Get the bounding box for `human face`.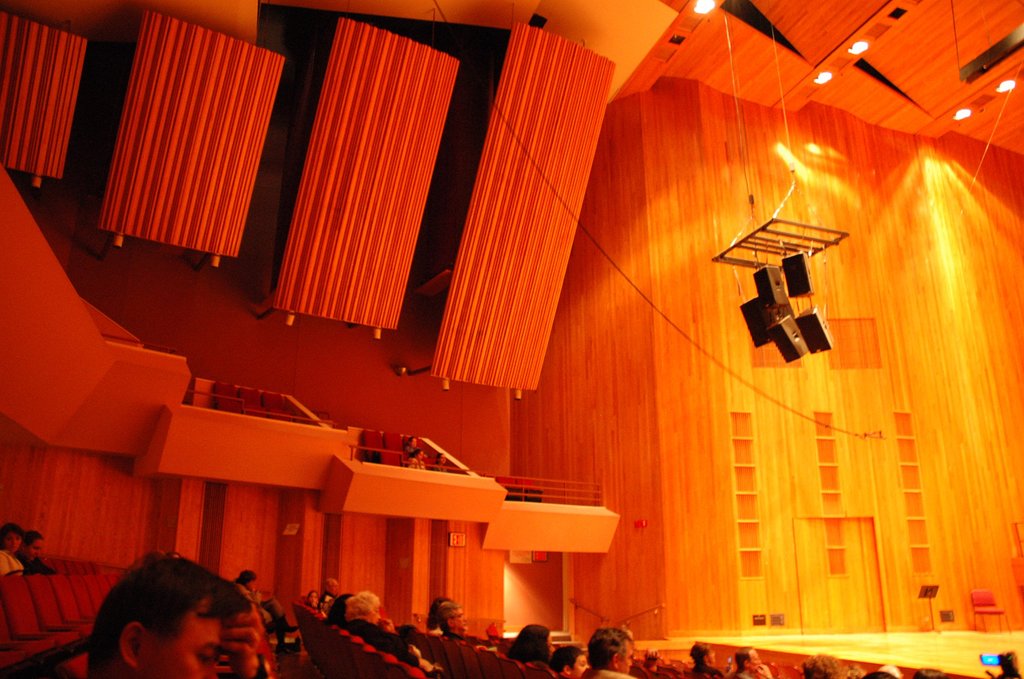
[left=248, top=578, right=257, bottom=590].
